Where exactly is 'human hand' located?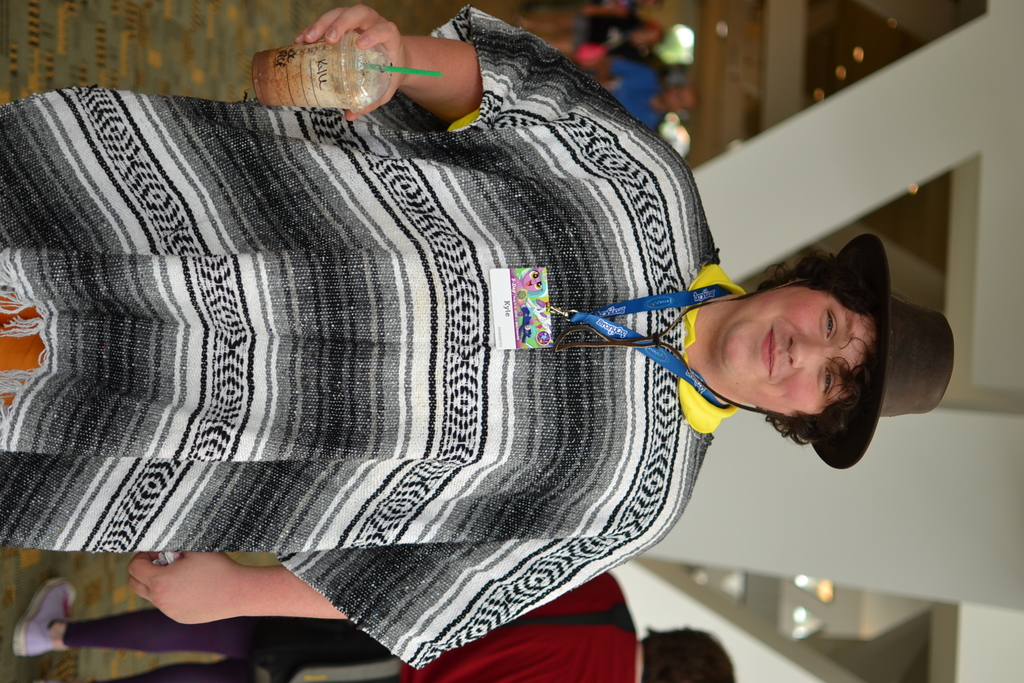
Its bounding box is bbox(126, 550, 242, 625).
